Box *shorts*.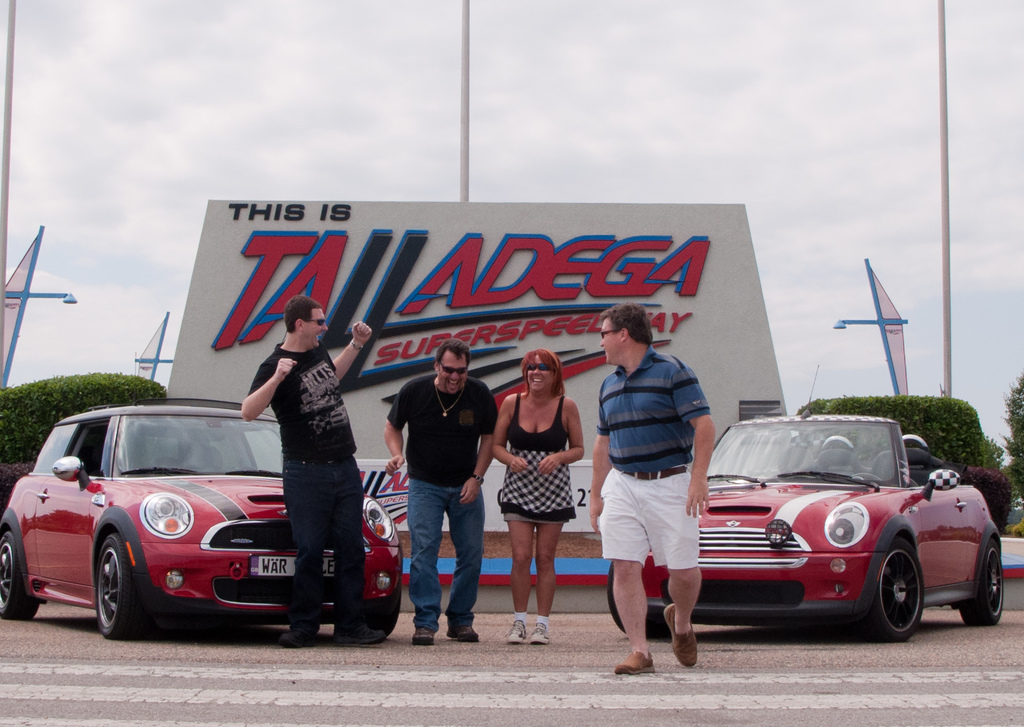
pyautogui.locateOnScreen(597, 464, 698, 571).
